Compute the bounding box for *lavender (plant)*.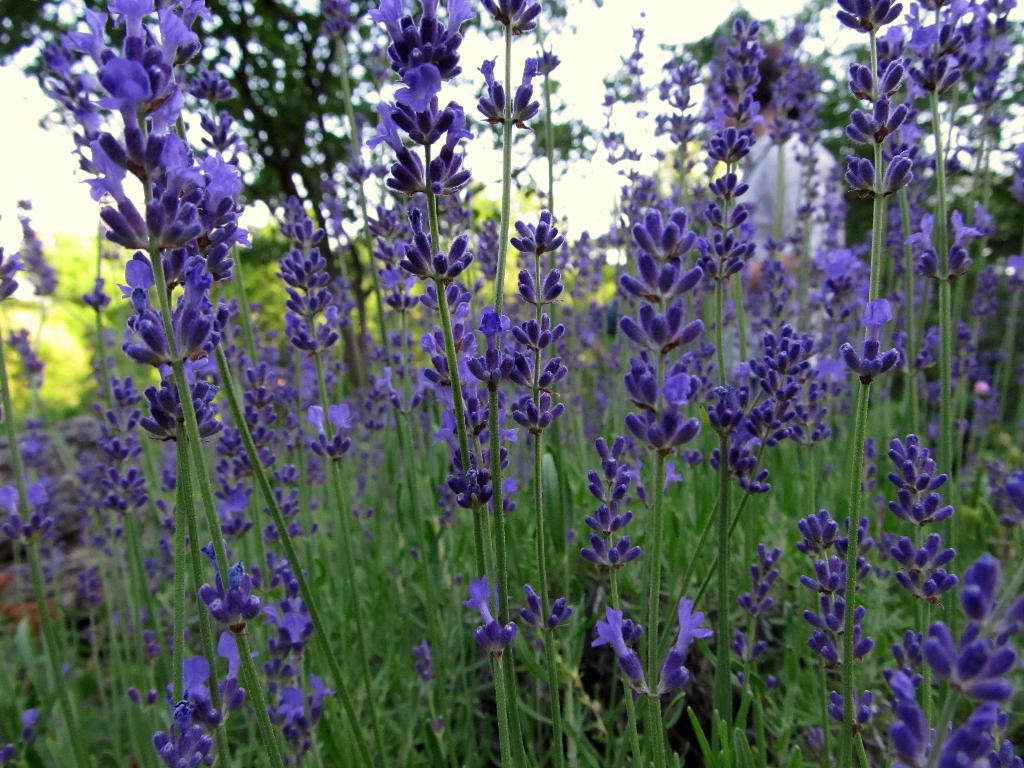
bbox=[738, 539, 788, 699].
